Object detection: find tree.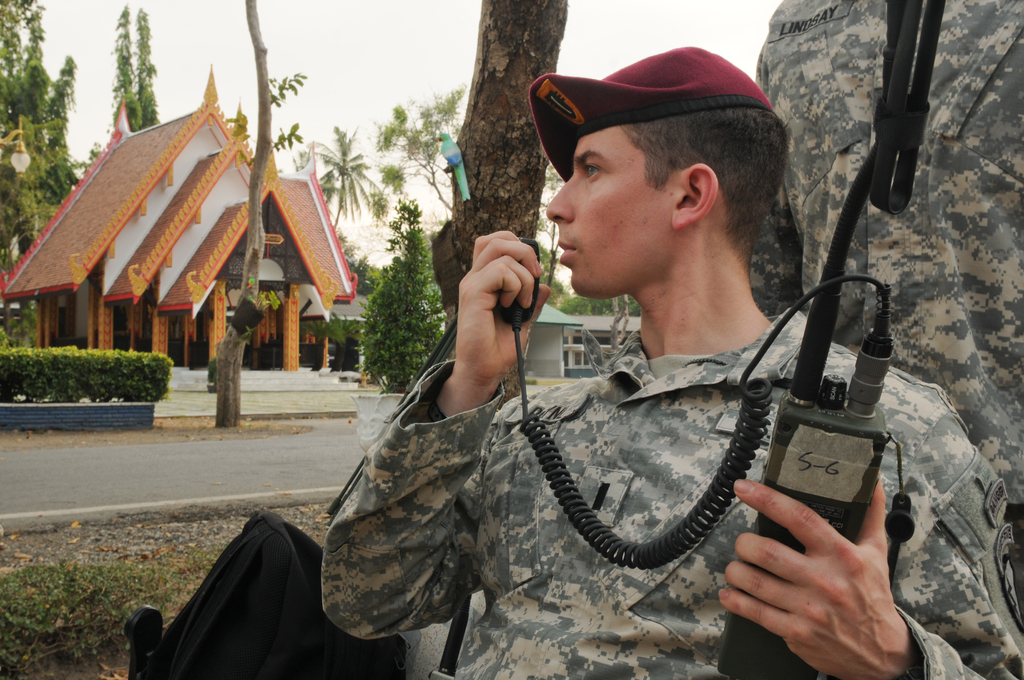
[416, 0, 581, 408].
